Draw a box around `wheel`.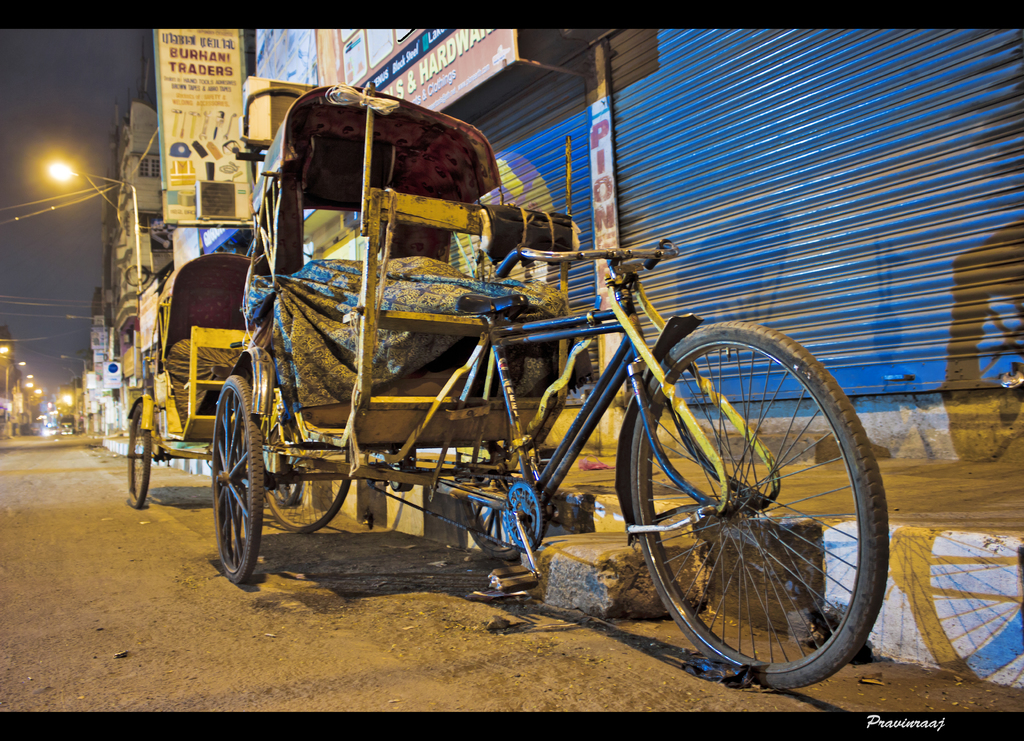
{"left": 646, "top": 329, "right": 873, "bottom": 689}.
